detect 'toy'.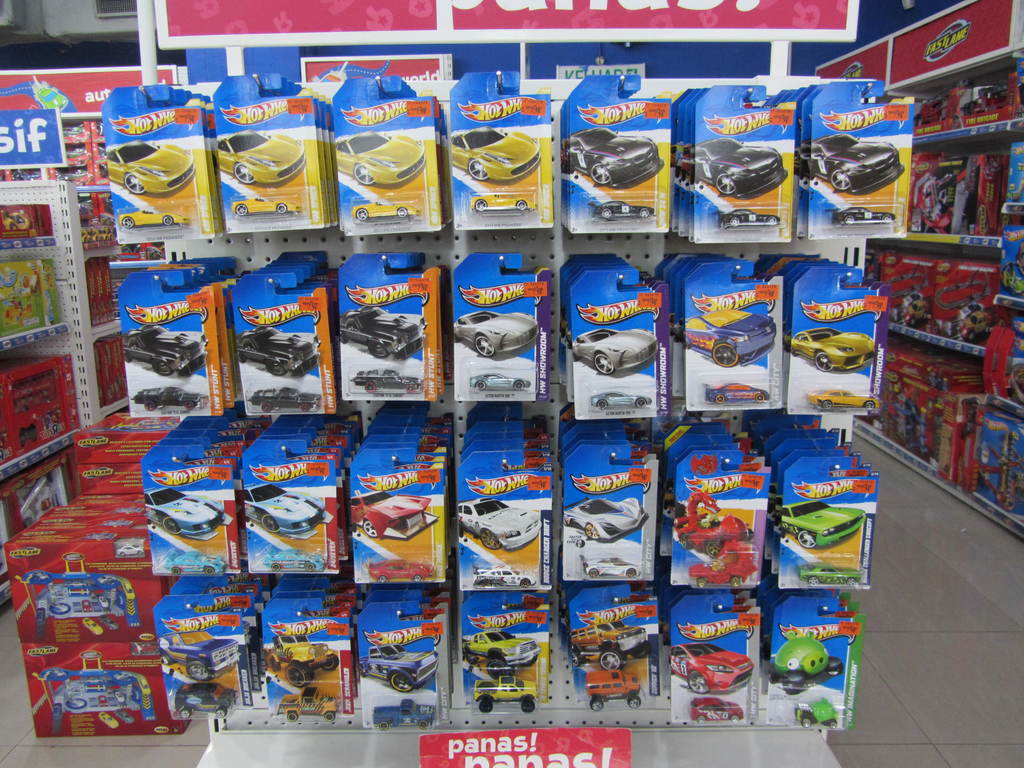
Detected at 218, 131, 305, 186.
